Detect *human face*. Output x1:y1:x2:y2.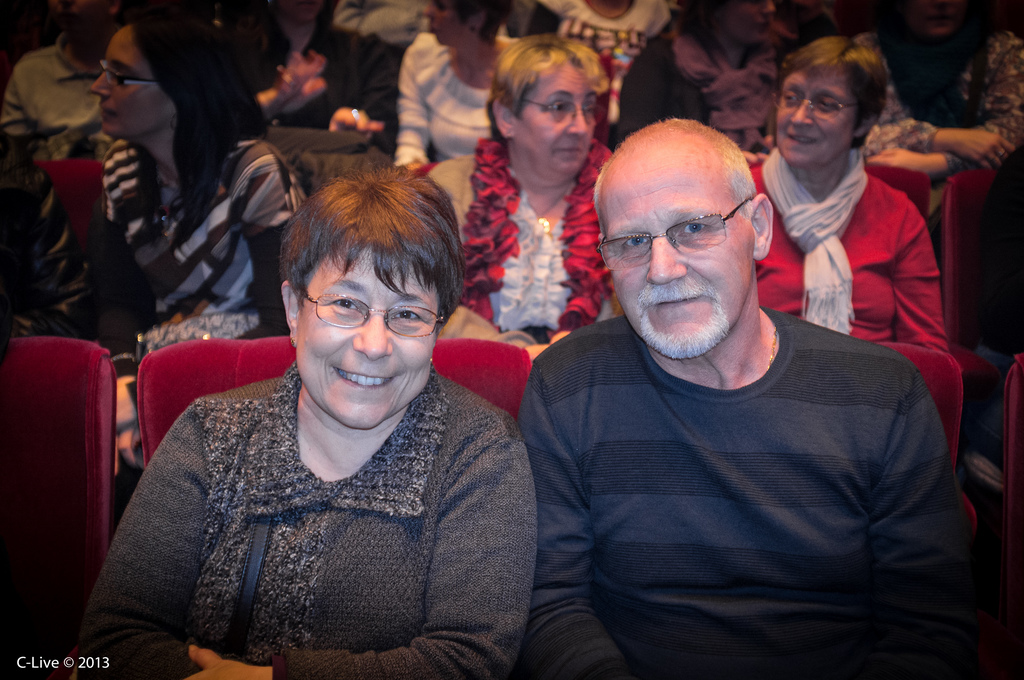
612:162:760:366.
